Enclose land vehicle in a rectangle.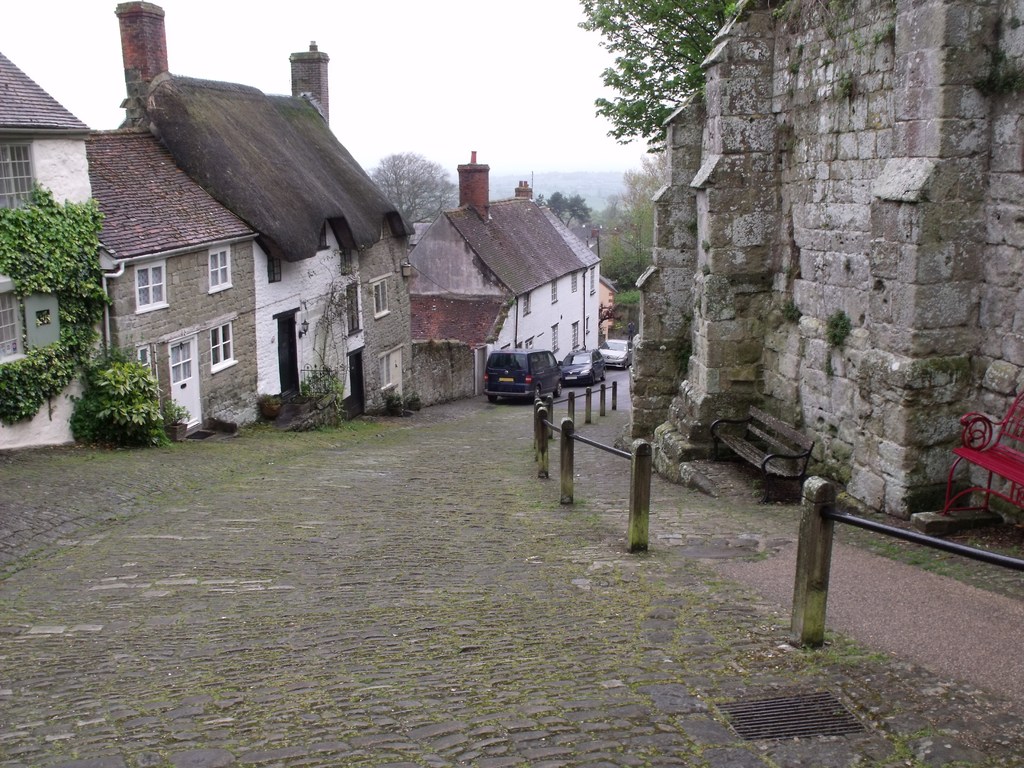
rect(559, 349, 602, 383).
